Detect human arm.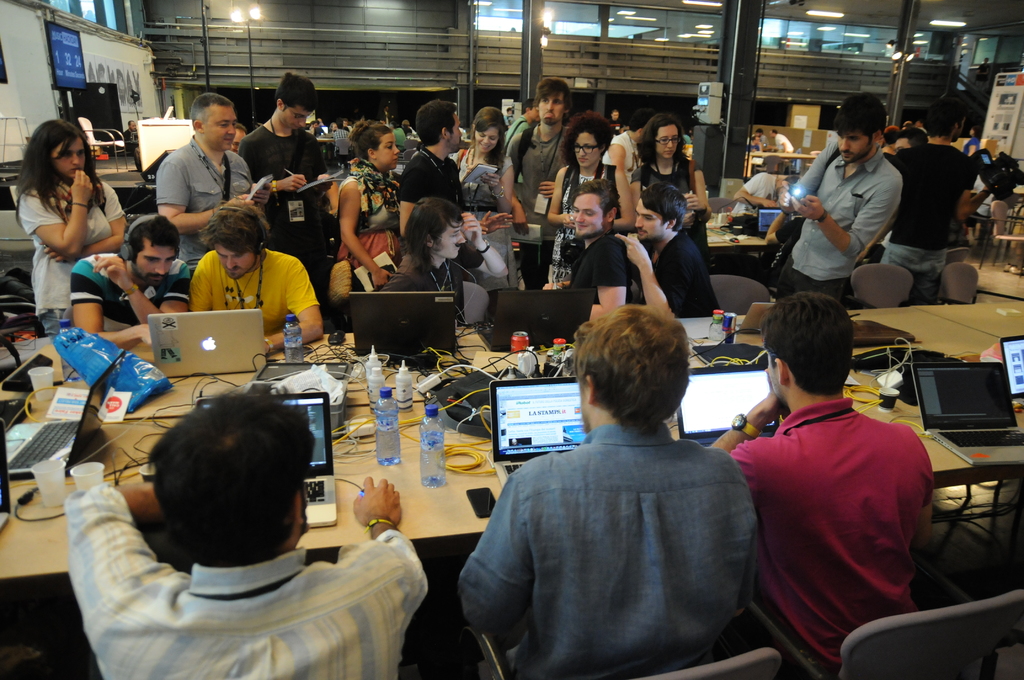
Detected at crop(954, 154, 1021, 227).
